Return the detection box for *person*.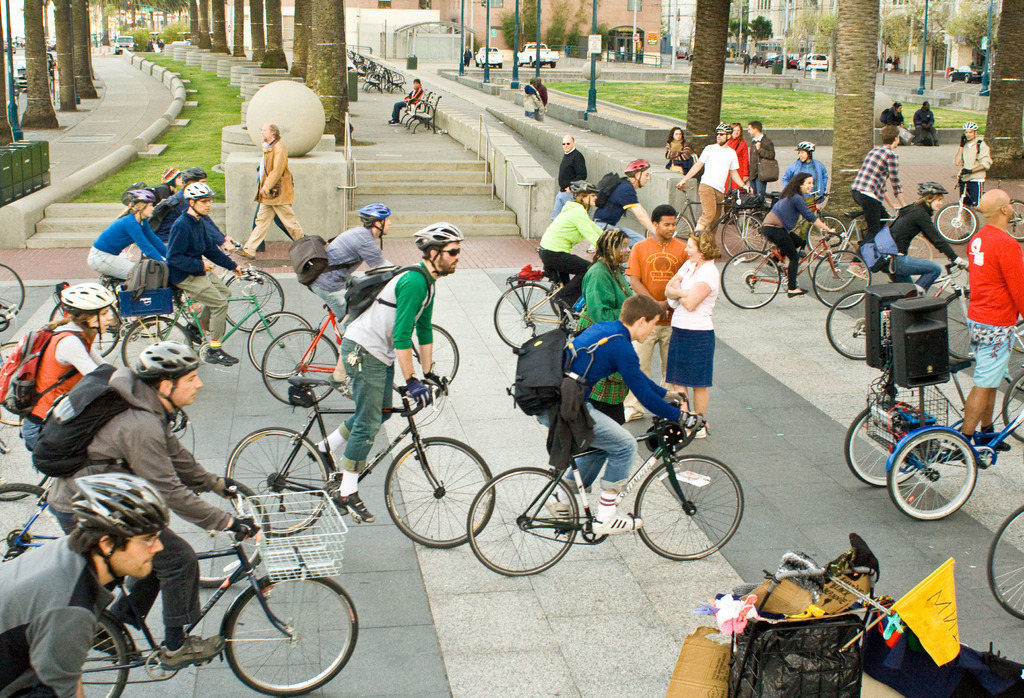
[911, 100, 938, 144].
